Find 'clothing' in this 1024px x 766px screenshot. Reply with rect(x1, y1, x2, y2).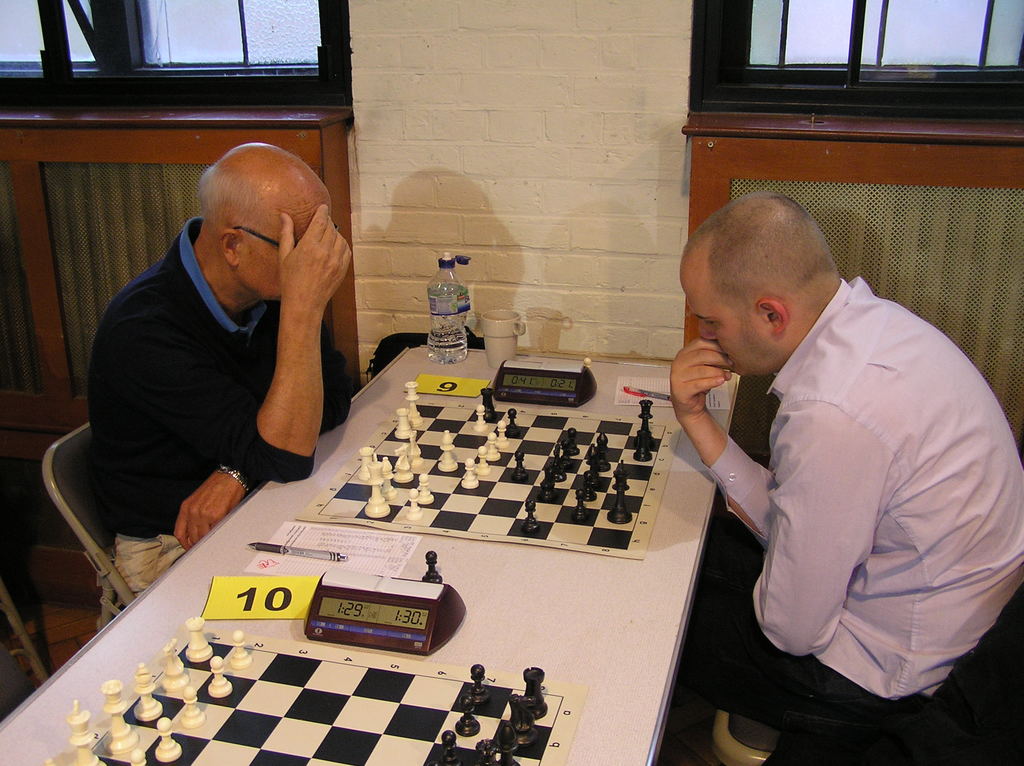
rect(87, 218, 351, 600).
